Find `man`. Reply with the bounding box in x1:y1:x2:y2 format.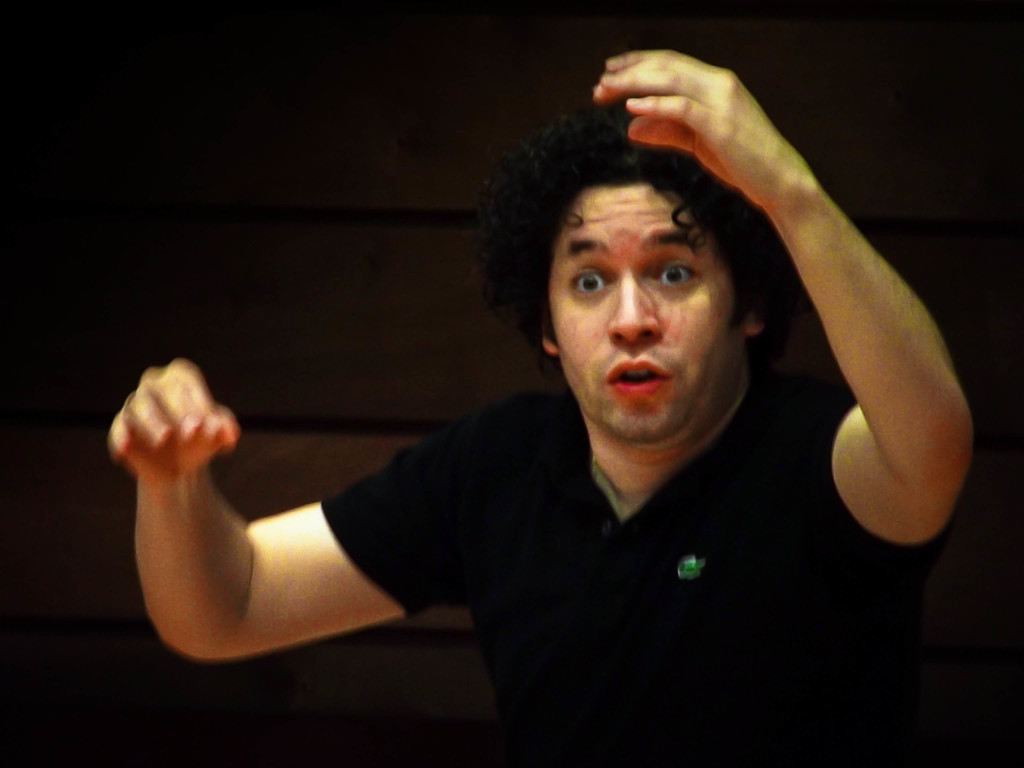
177:8:1020:730.
